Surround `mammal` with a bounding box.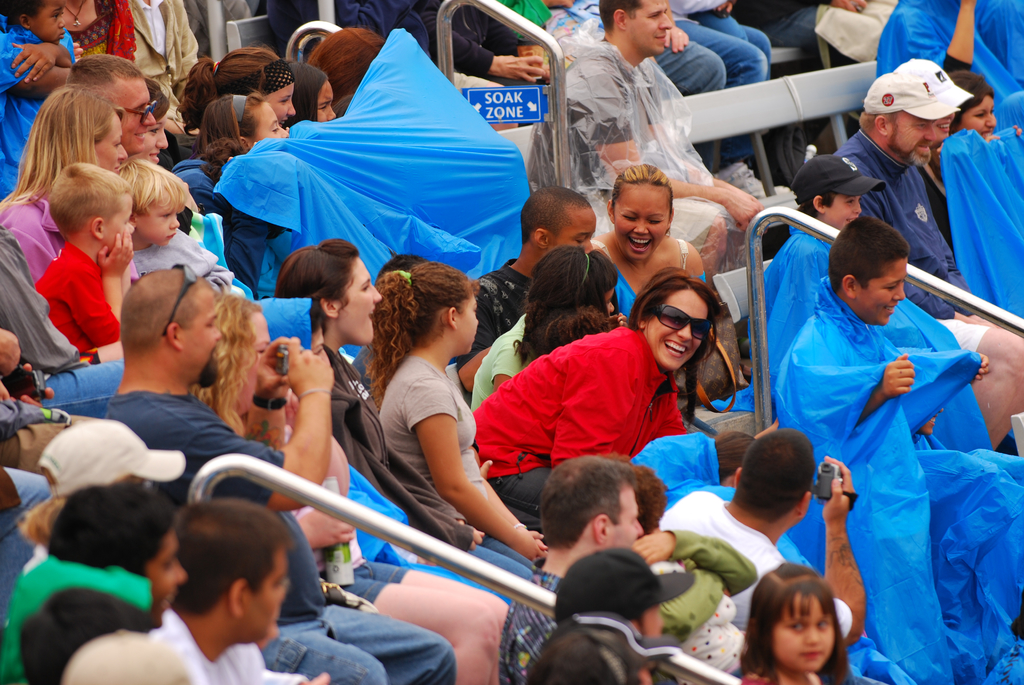
117/157/247/306.
